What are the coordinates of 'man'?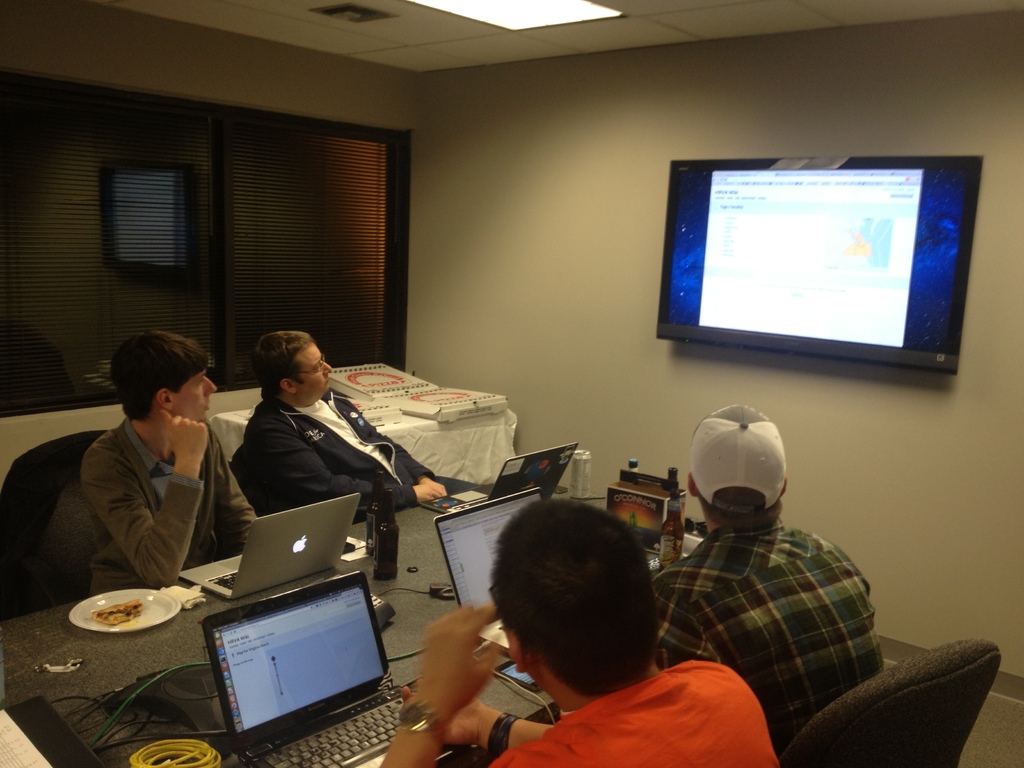
x1=42, y1=343, x2=252, y2=608.
